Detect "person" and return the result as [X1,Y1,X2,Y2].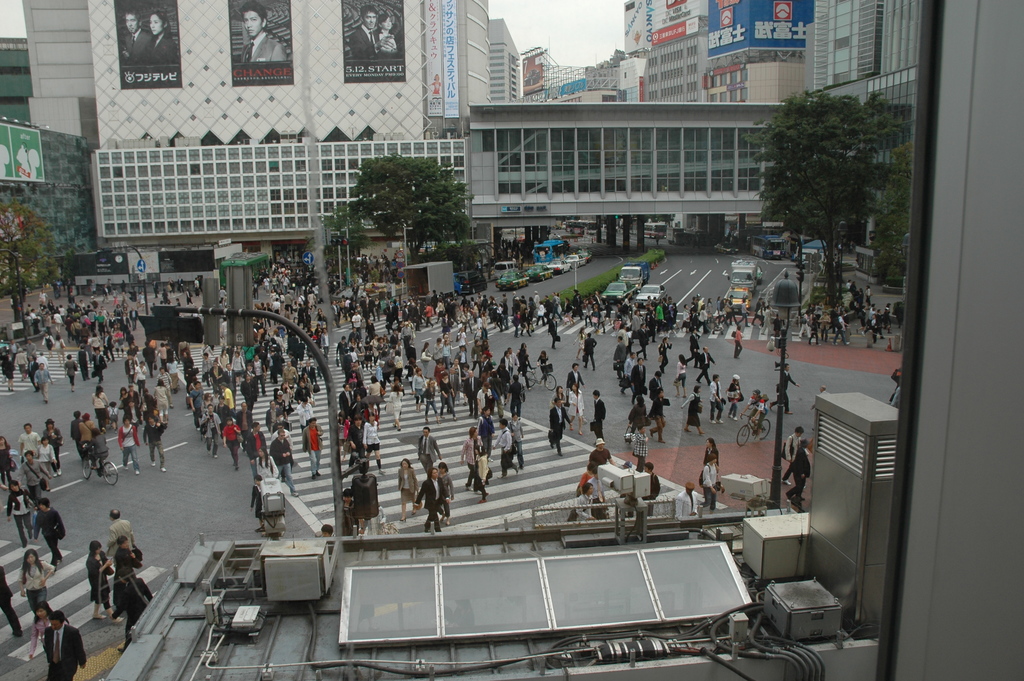
[586,439,614,476].
